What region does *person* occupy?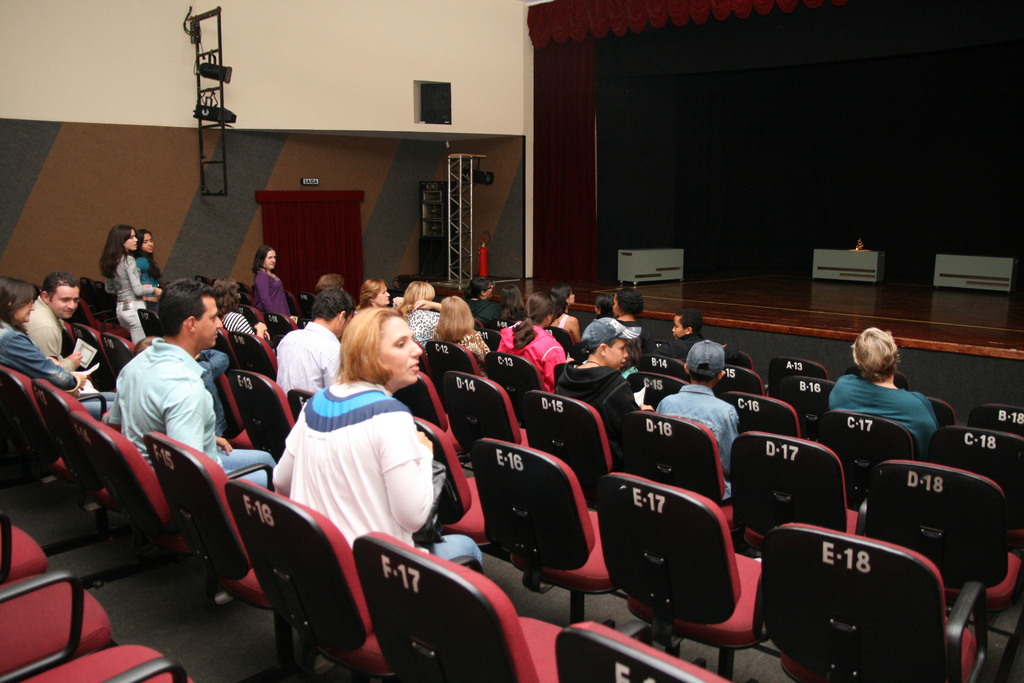
x1=829 y1=319 x2=934 y2=445.
